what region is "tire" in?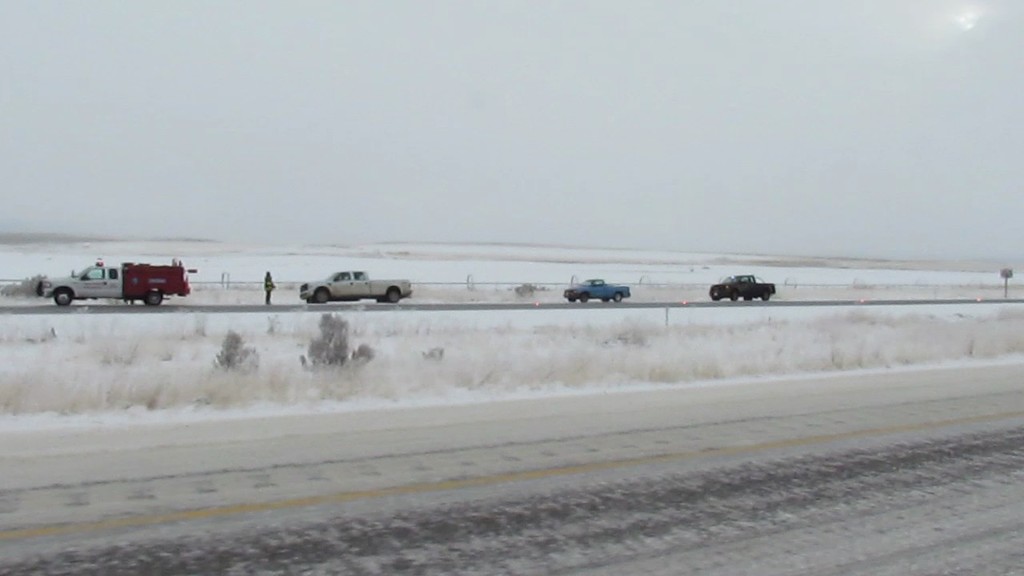
53:290:71:305.
